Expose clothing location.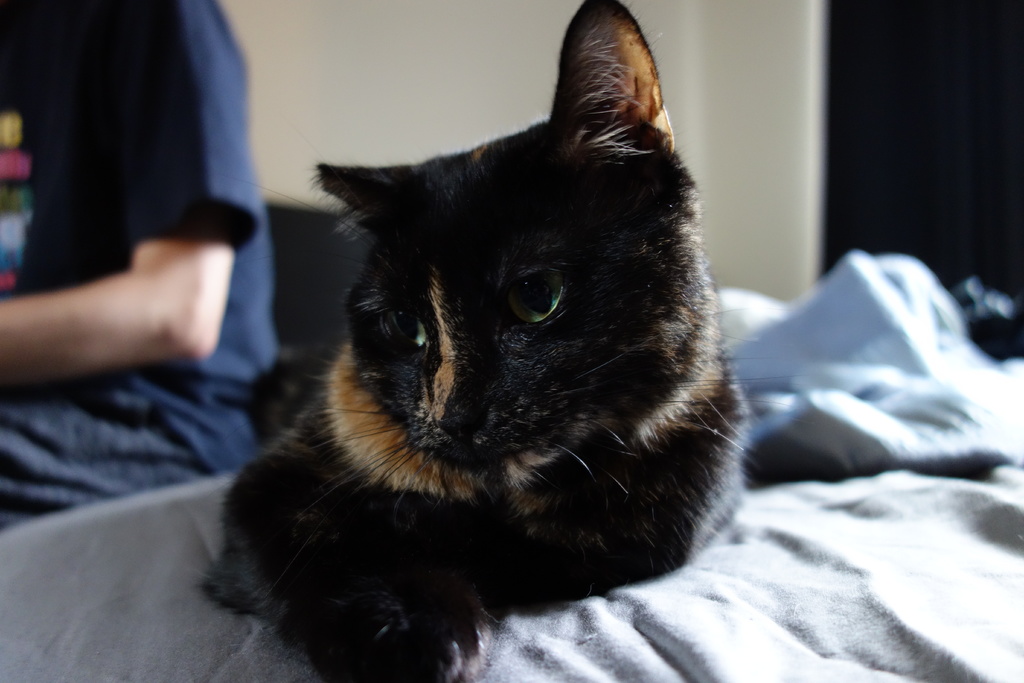
Exposed at l=0, t=3, r=280, b=531.
